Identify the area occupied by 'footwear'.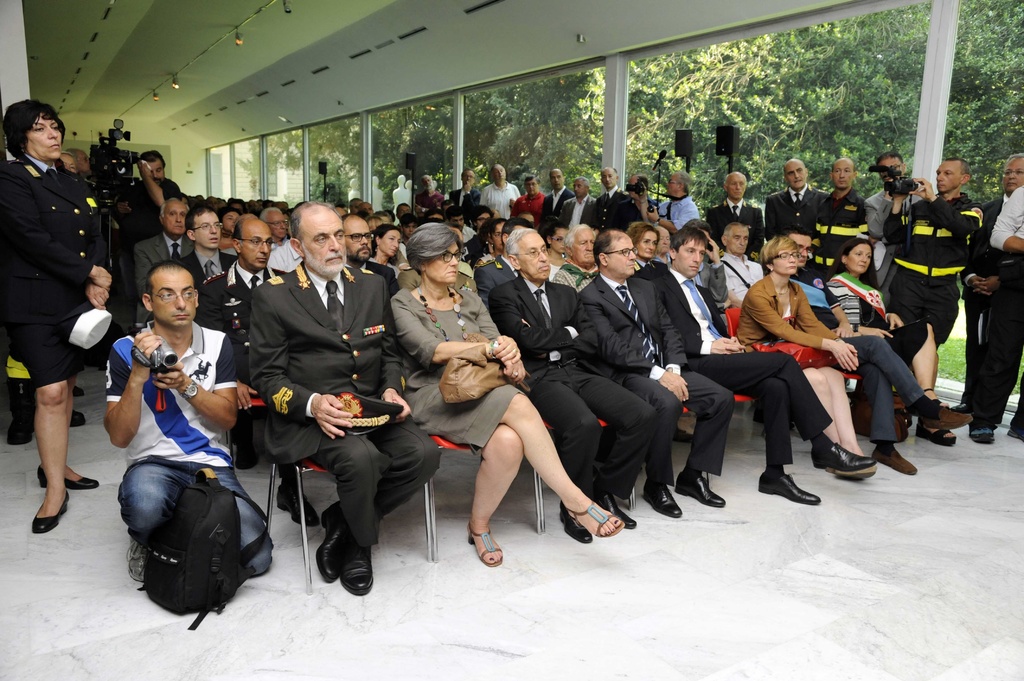
Area: (x1=35, y1=463, x2=100, y2=492).
